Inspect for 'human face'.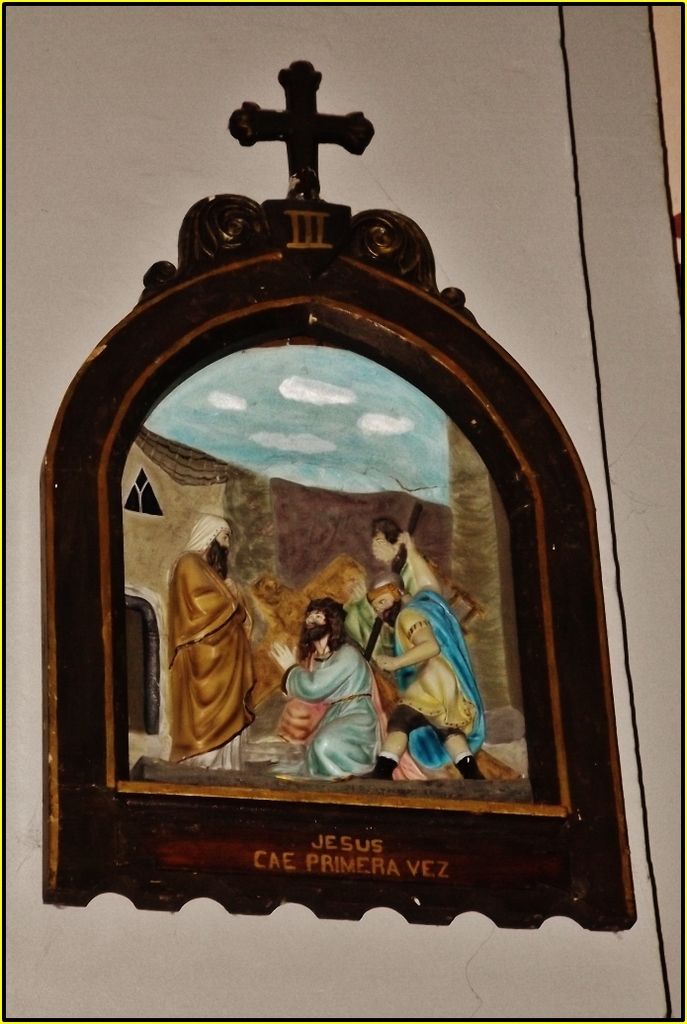
Inspection: [left=373, top=590, right=392, bottom=619].
